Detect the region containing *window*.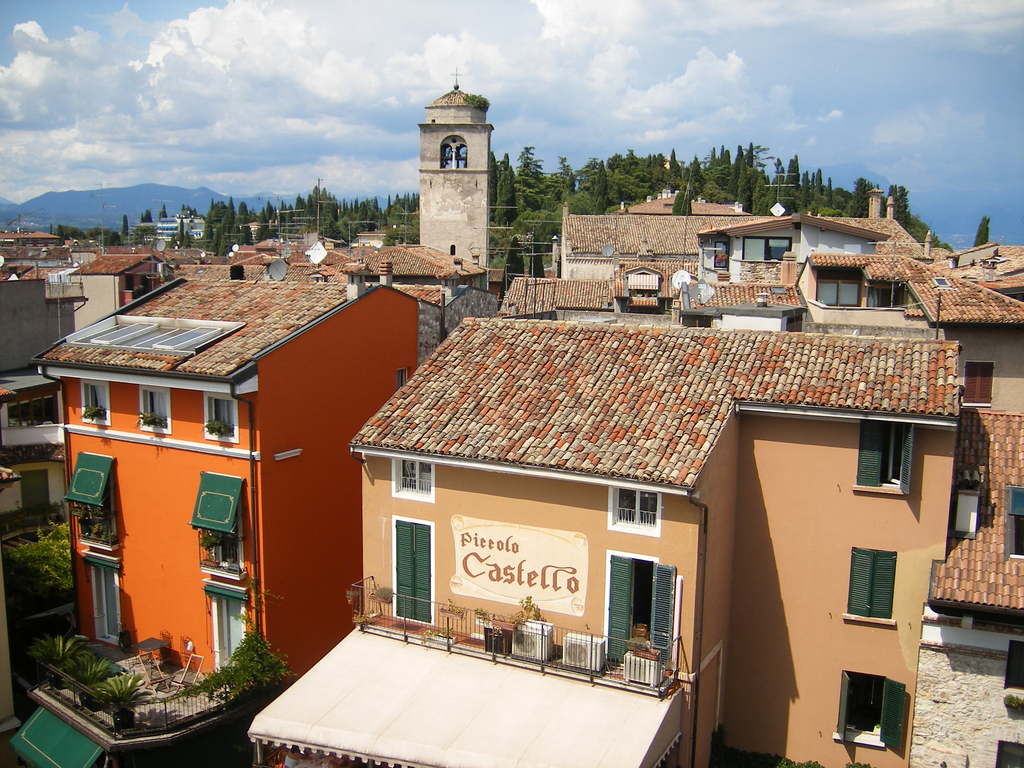
x1=710, y1=241, x2=728, y2=268.
